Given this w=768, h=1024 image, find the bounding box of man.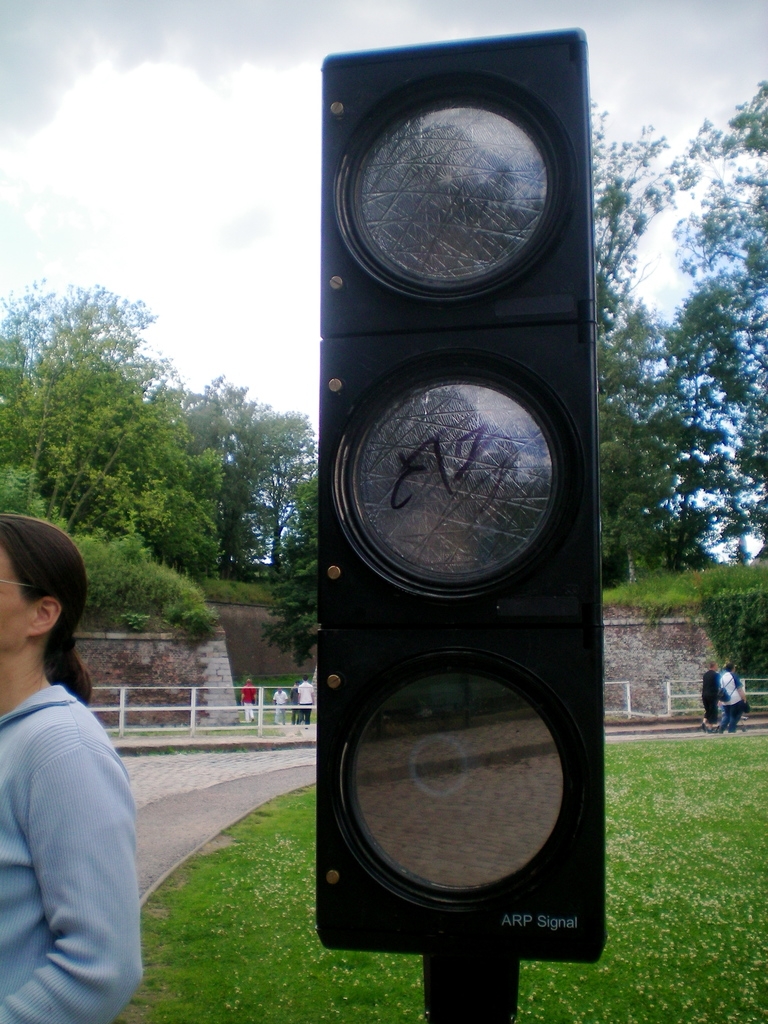
275,687,292,726.
